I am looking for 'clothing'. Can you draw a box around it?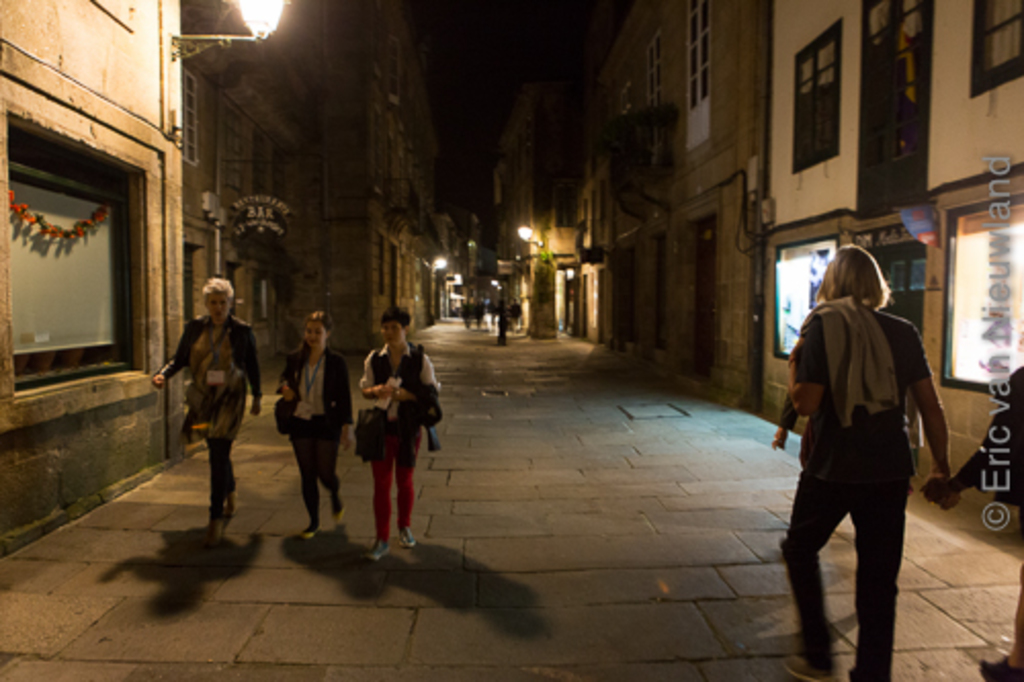
Sure, the bounding box is (788, 297, 942, 674).
